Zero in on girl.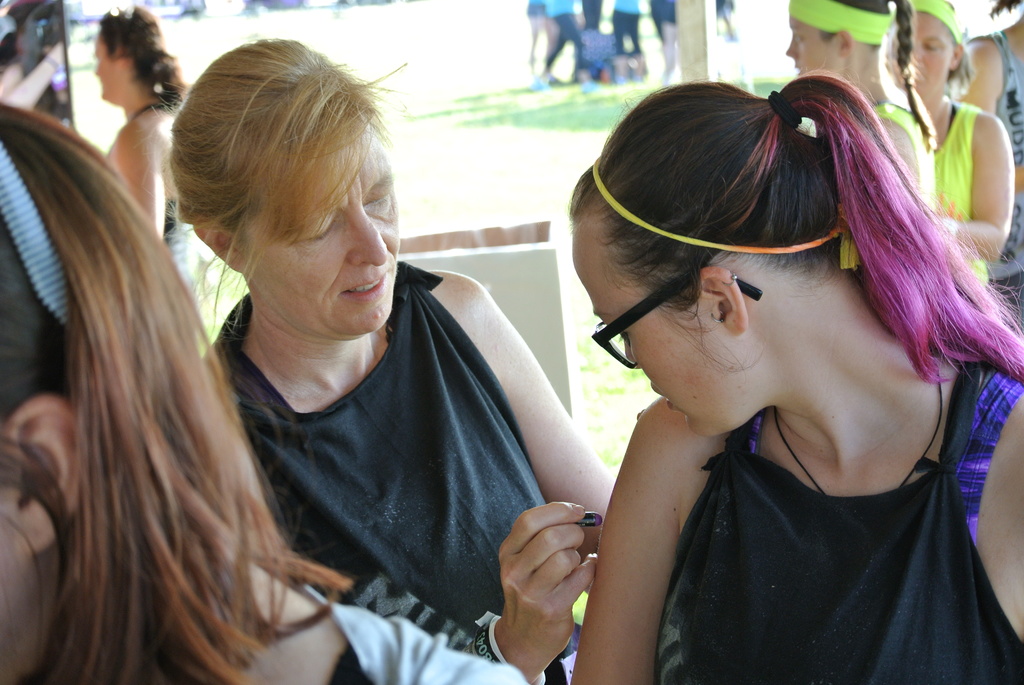
Zeroed in: pyautogui.locateOnScreen(568, 67, 1023, 684).
